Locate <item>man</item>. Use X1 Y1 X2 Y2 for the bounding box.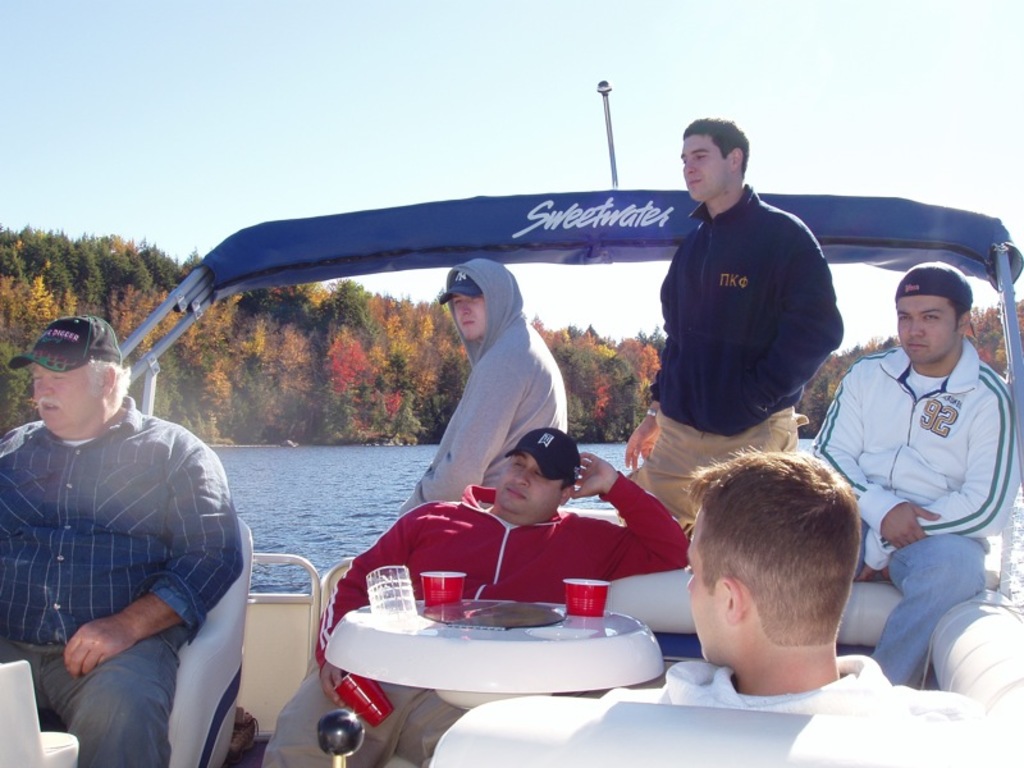
813 257 1023 691.
